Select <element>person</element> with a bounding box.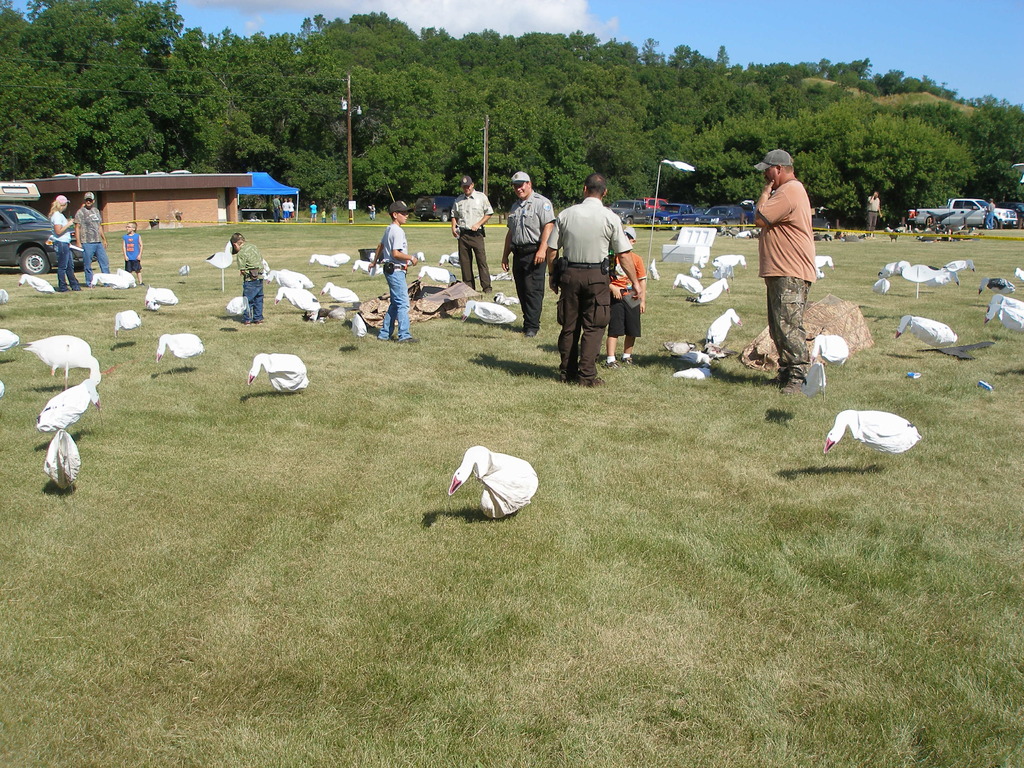
detection(121, 218, 143, 282).
